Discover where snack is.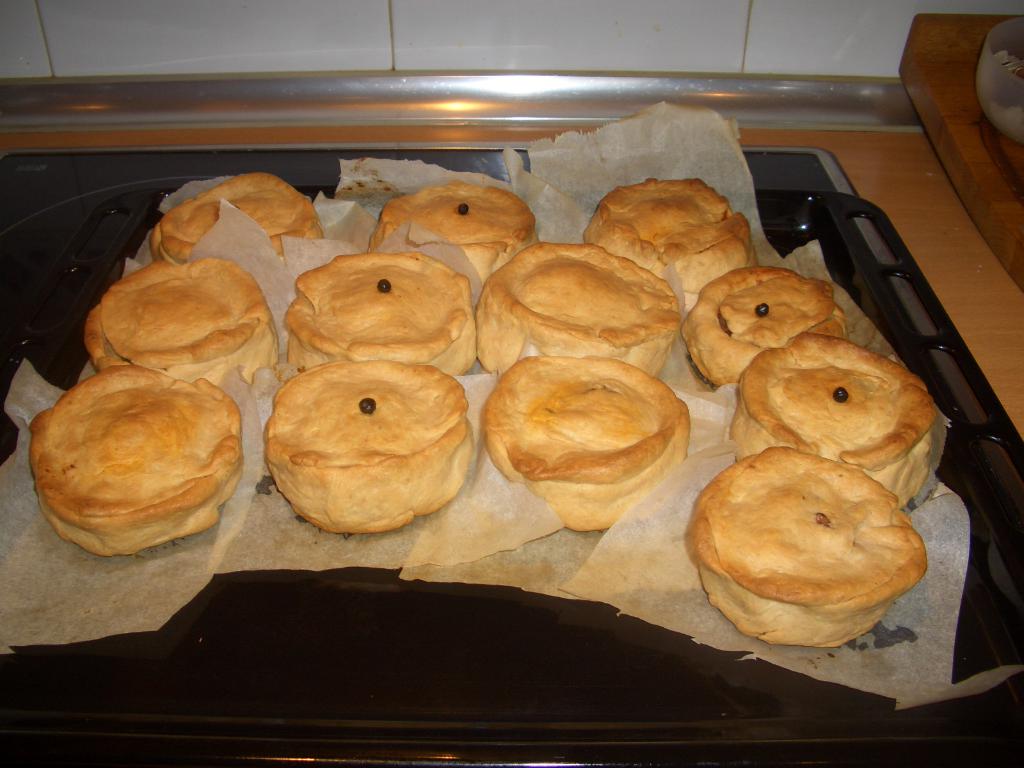
Discovered at region(684, 264, 850, 387).
